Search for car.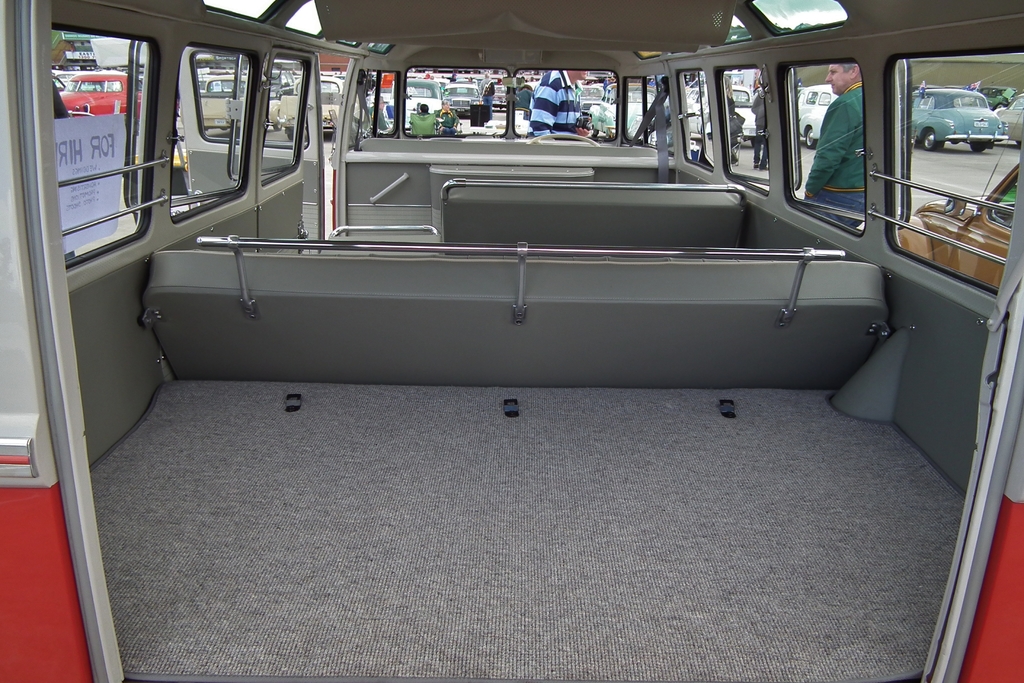
Found at Rect(733, 82, 757, 144).
